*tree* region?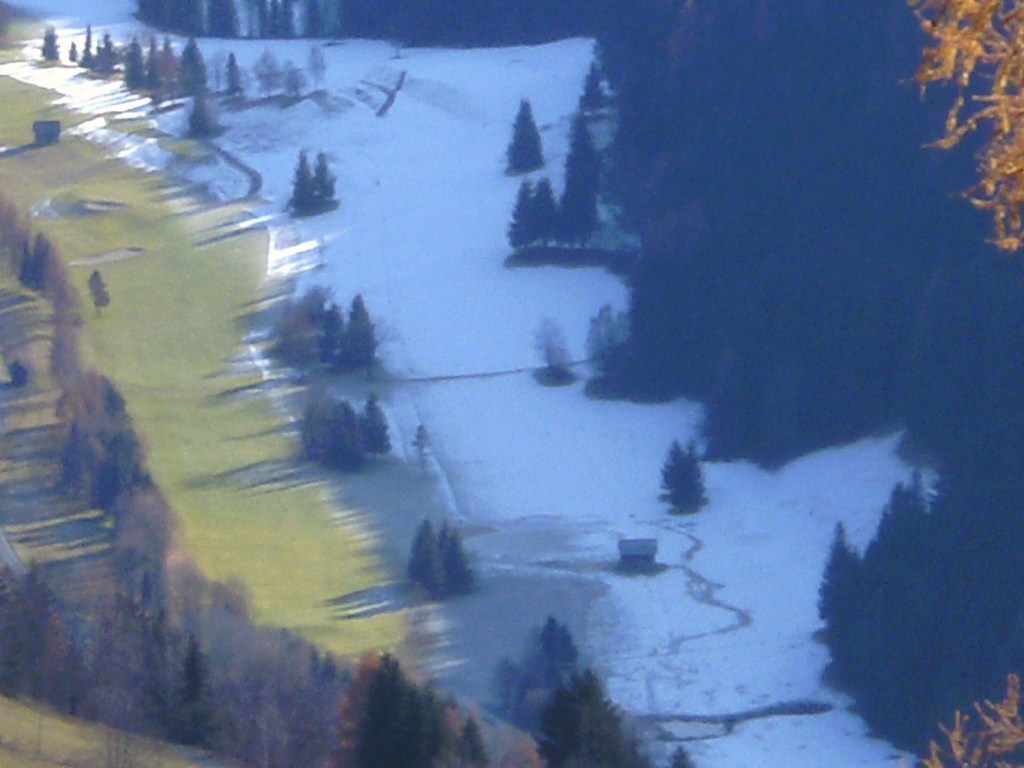
<bbox>502, 102, 554, 171</bbox>
